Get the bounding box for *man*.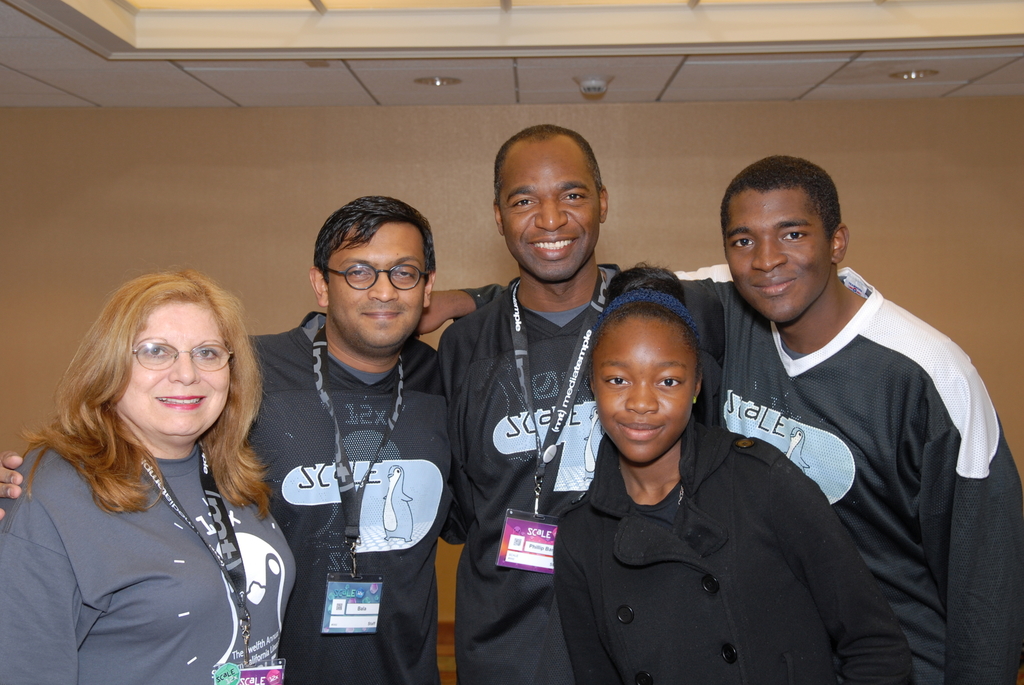
0 195 452 684.
